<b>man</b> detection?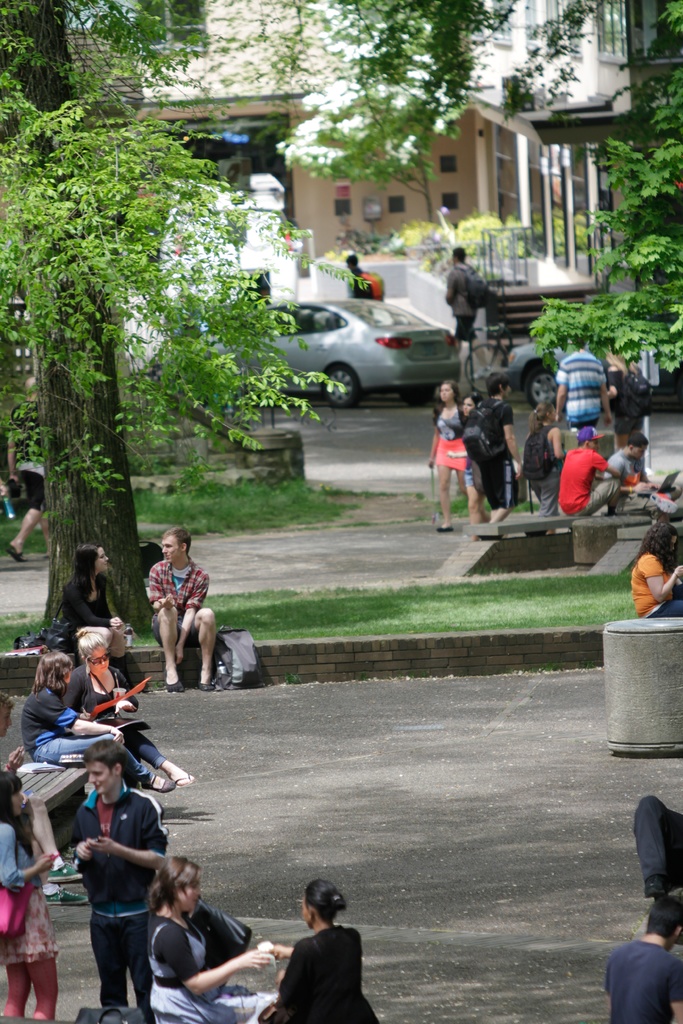
[597, 433, 657, 500]
